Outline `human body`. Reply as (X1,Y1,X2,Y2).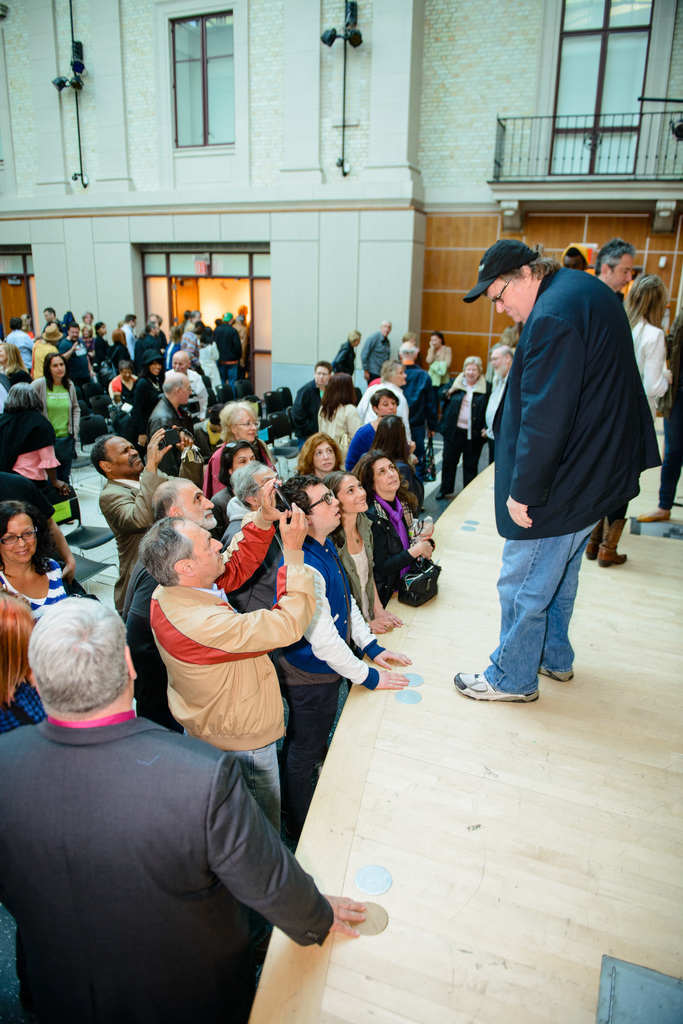
(342,420,386,480).
